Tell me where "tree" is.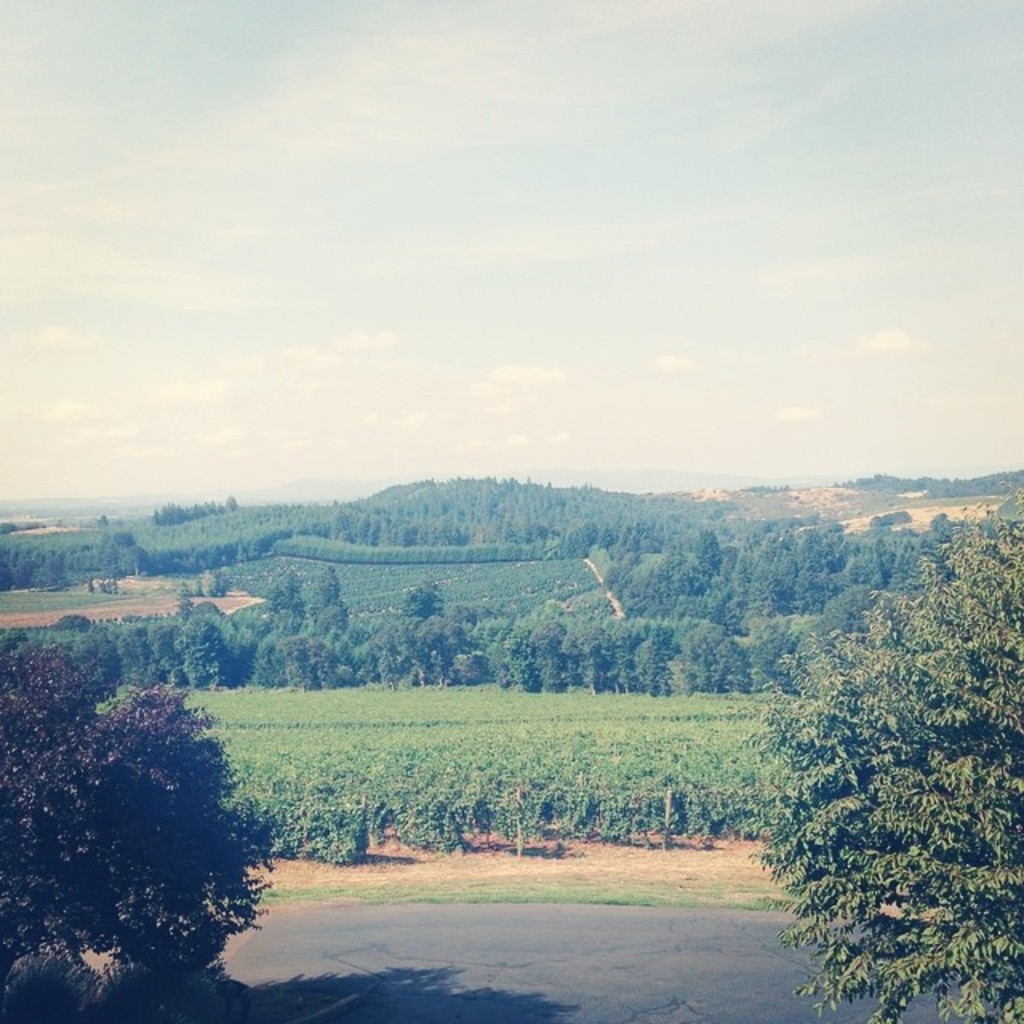
"tree" is at Rect(256, 589, 298, 643).
